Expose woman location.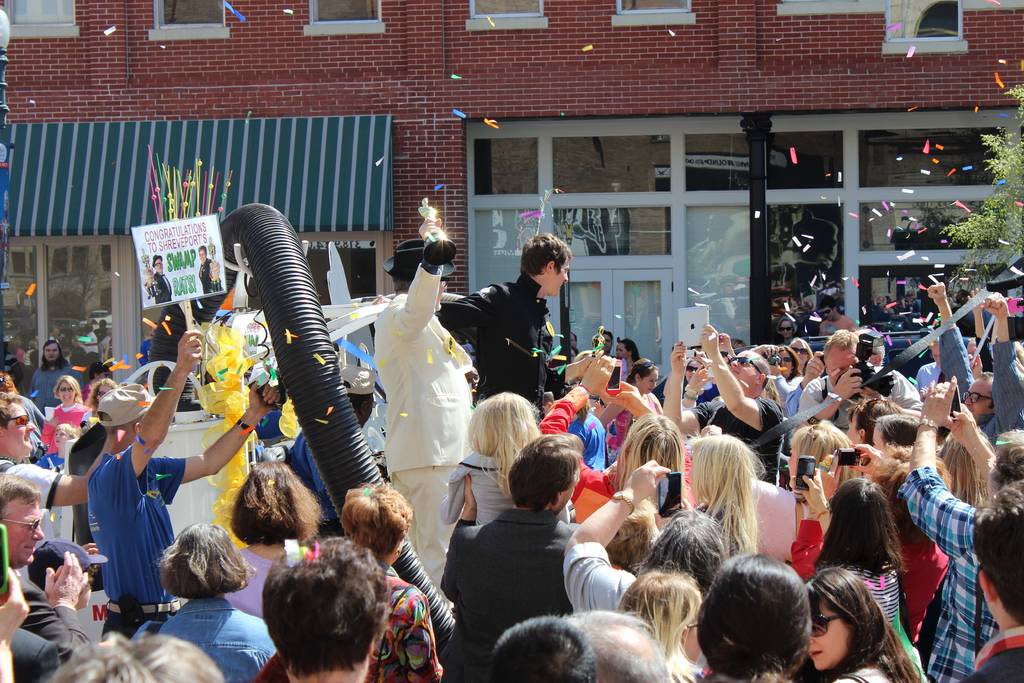
Exposed at bbox=[613, 565, 703, 682].
